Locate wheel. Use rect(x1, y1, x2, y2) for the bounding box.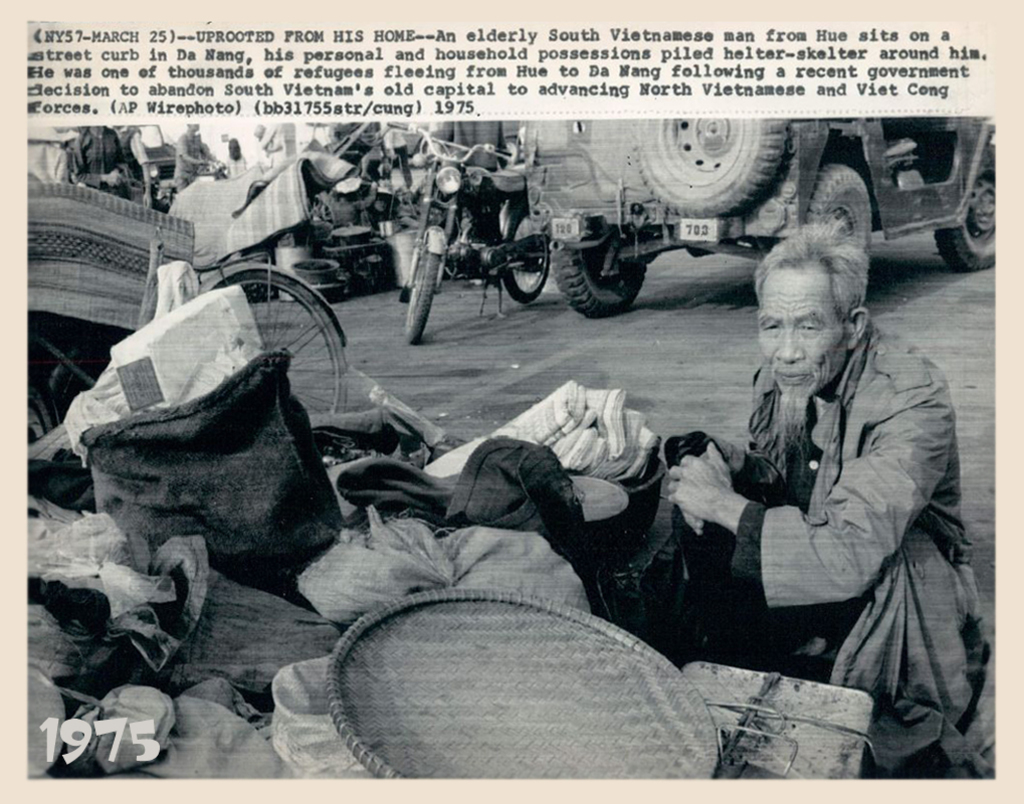
rect(405, 246, 440, 345).
